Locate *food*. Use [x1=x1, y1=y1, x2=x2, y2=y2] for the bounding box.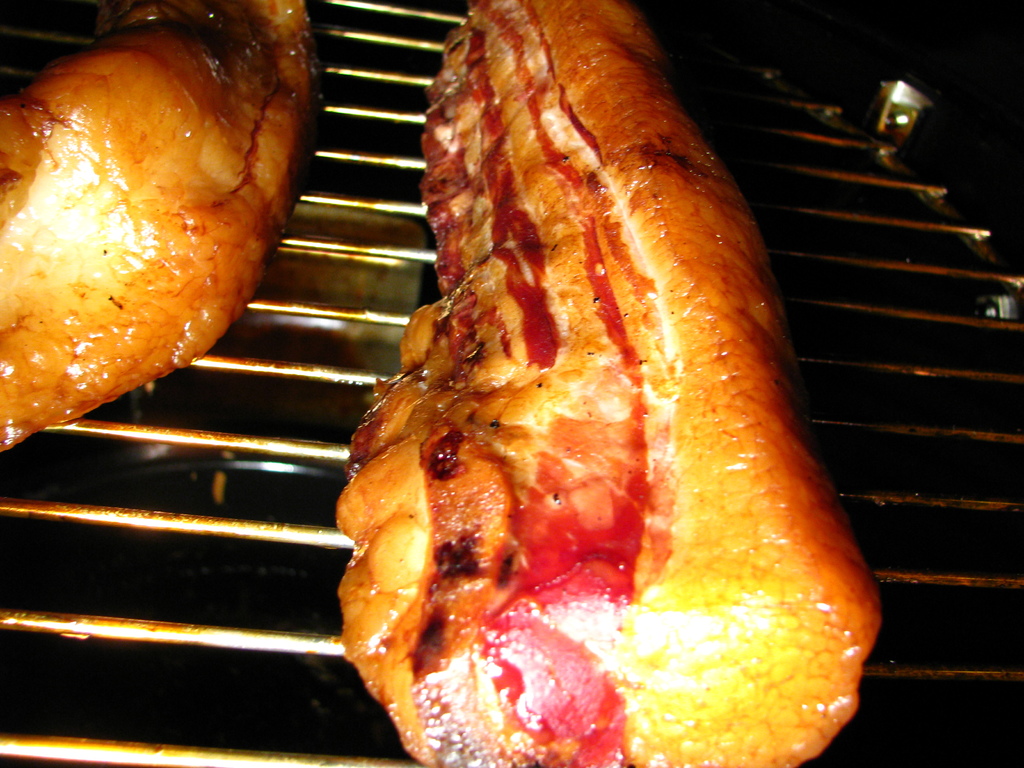
[x1=301, y1=51, x2=874, y2=735].
